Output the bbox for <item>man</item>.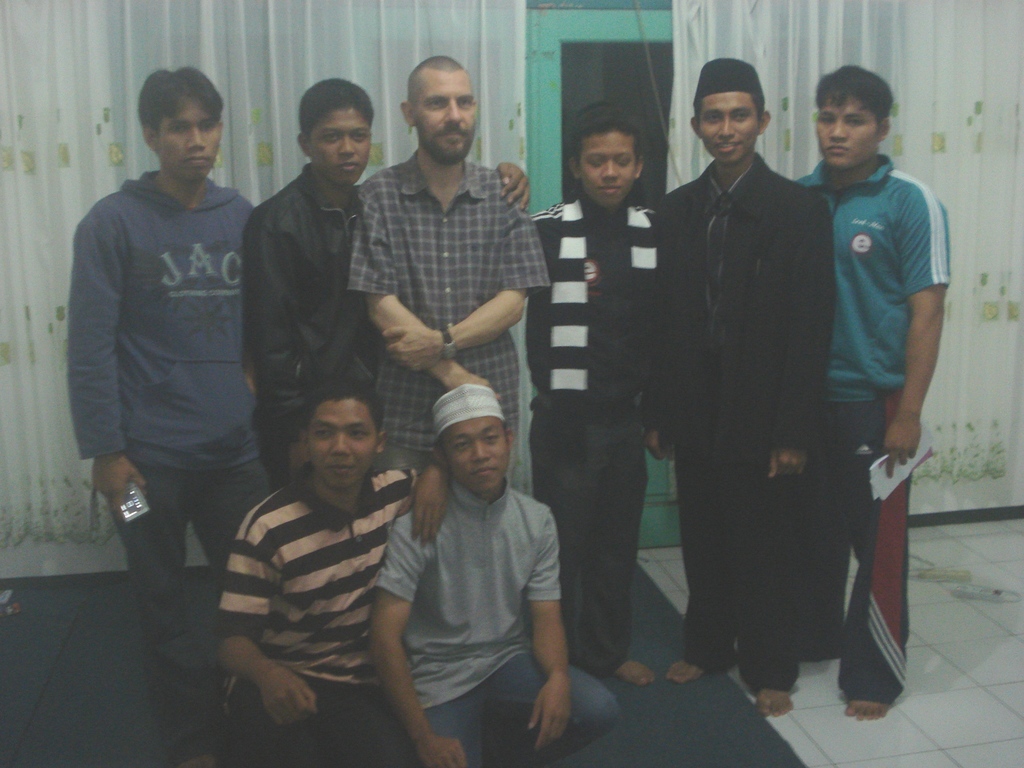
crop(344, 56, 550, 466).
